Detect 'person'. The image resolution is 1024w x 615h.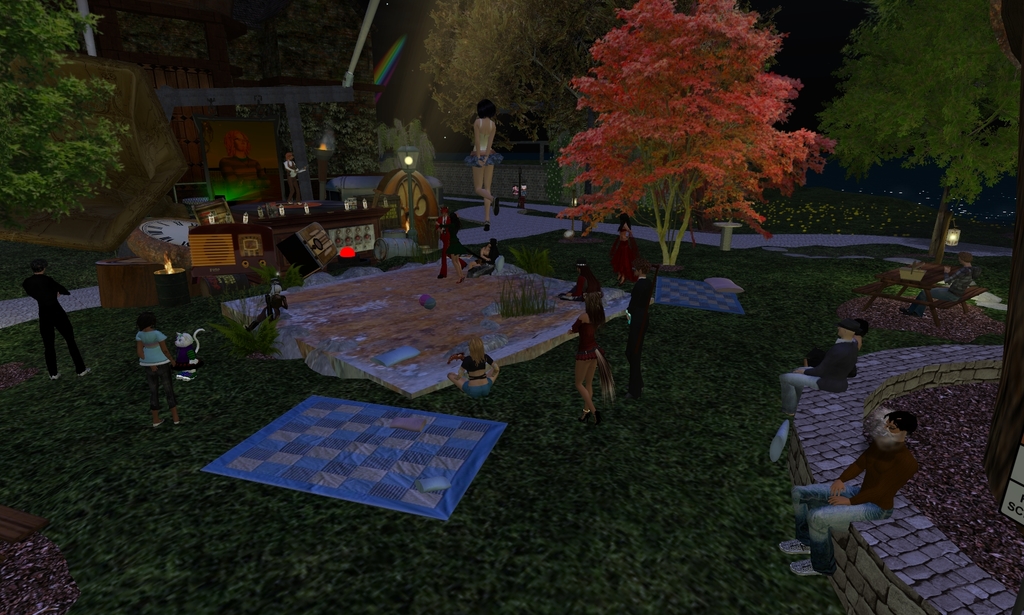
x1=282 y1=149 x2=304 y2=205.
